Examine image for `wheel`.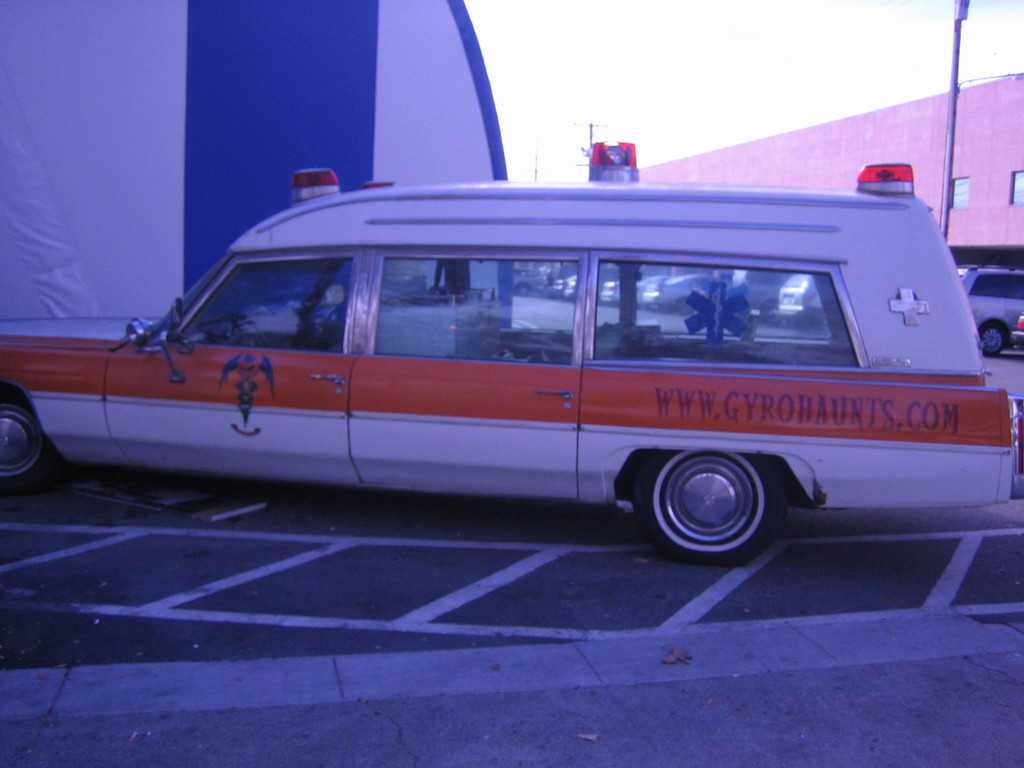
Examination result: (x1=0, y1=390, x2=58, y2=496).
